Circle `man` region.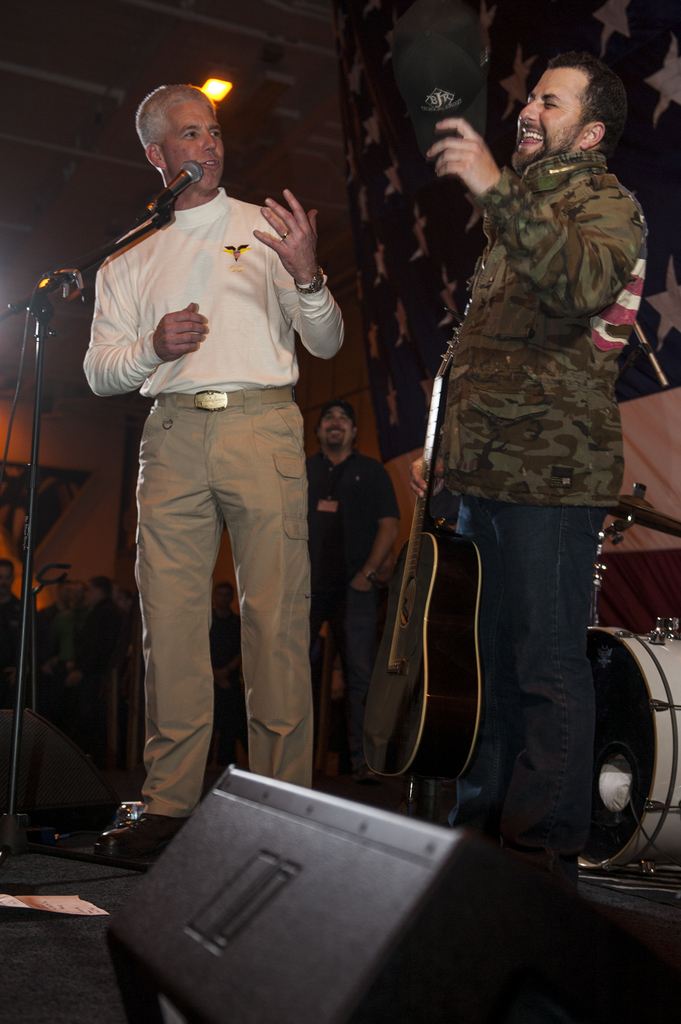
Region: <bbox>83, 60, 352, 879</bbox>.
